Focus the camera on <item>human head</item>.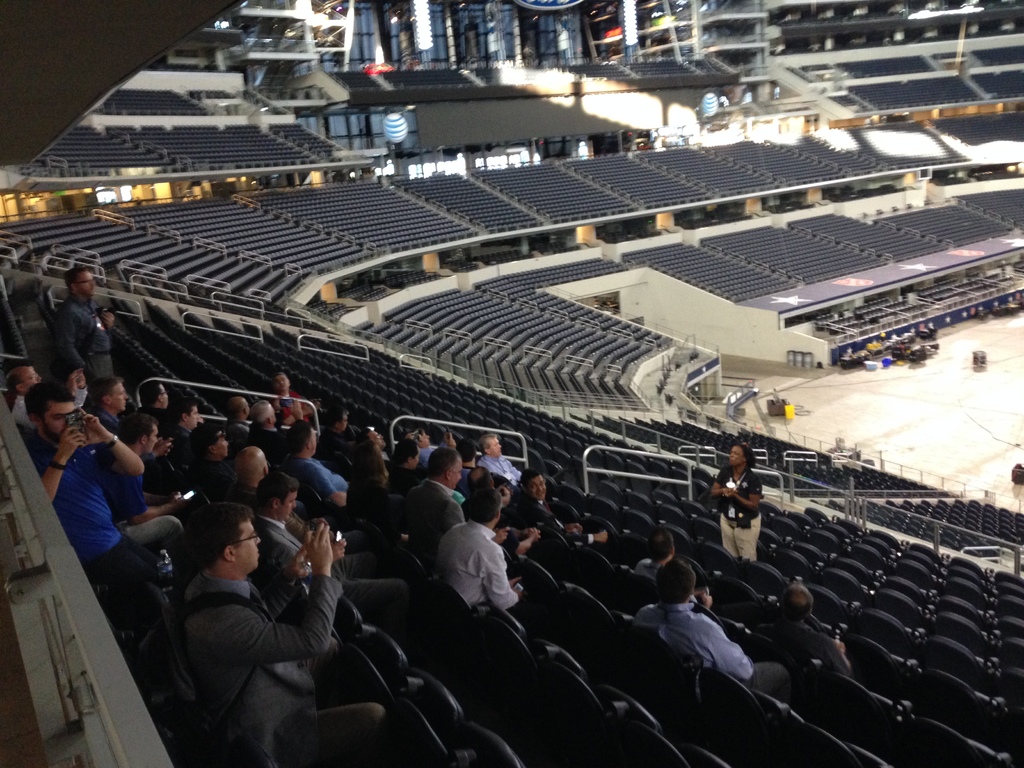
Focus region: box(323, 405, 349, 429).
